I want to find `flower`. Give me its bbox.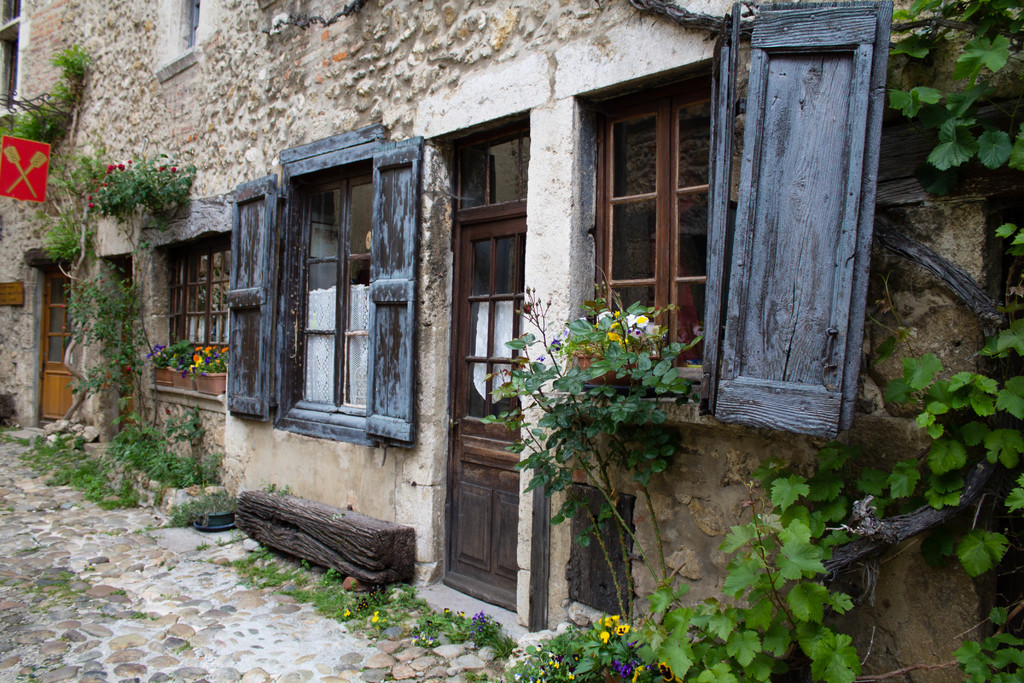
474:608:497:629.
